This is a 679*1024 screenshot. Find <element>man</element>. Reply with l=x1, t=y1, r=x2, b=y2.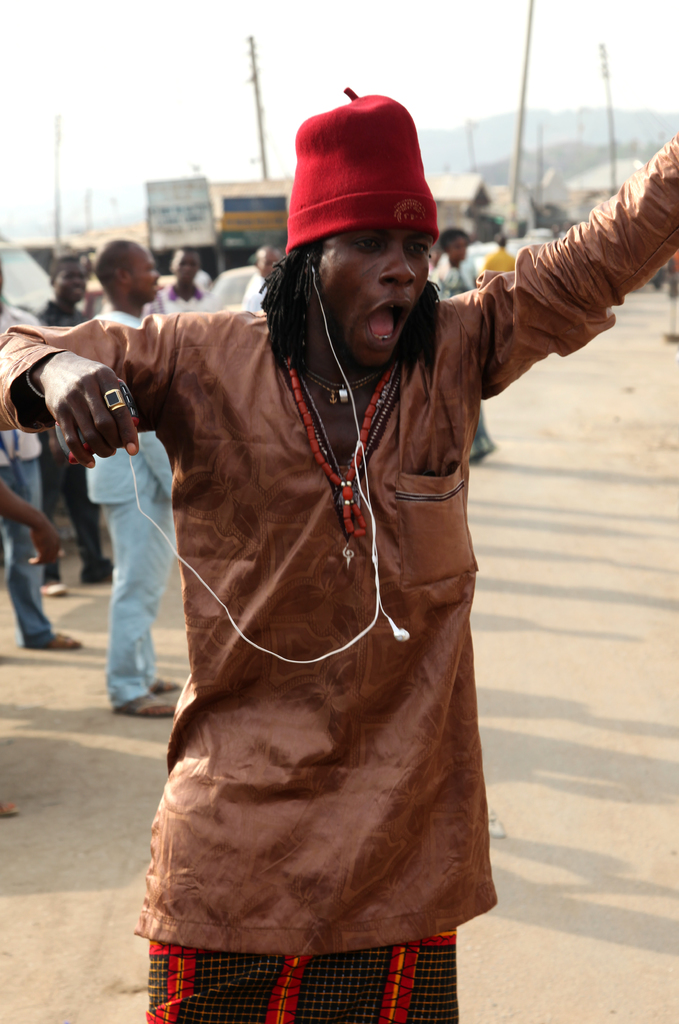
l=79, t=242, r=214, b=729.
